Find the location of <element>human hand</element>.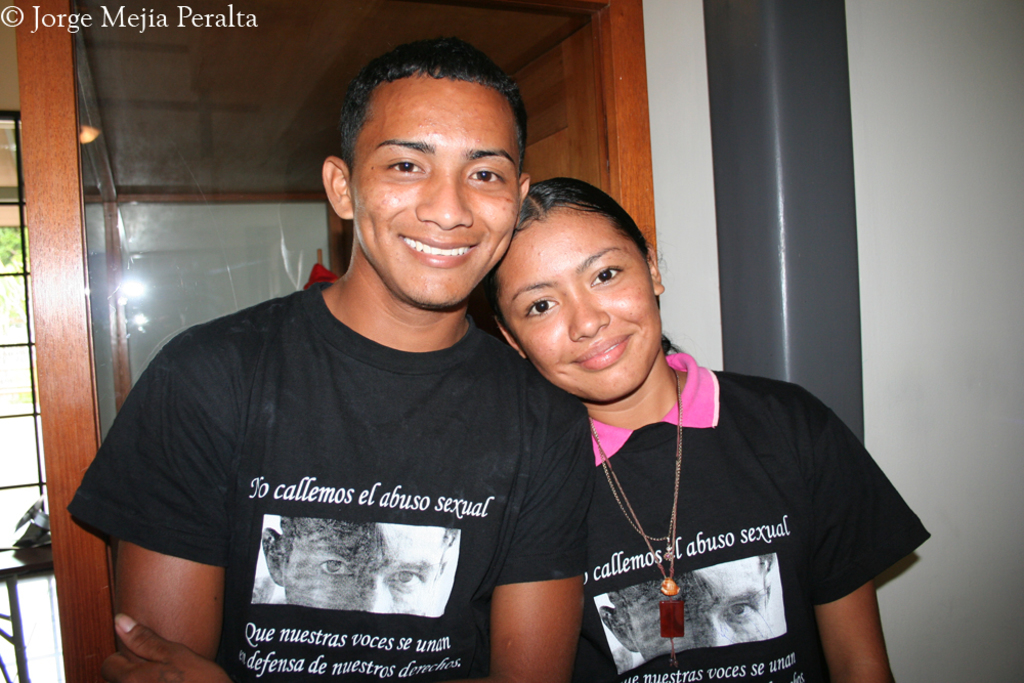
Location: rect(100, 612, 228, 682).
